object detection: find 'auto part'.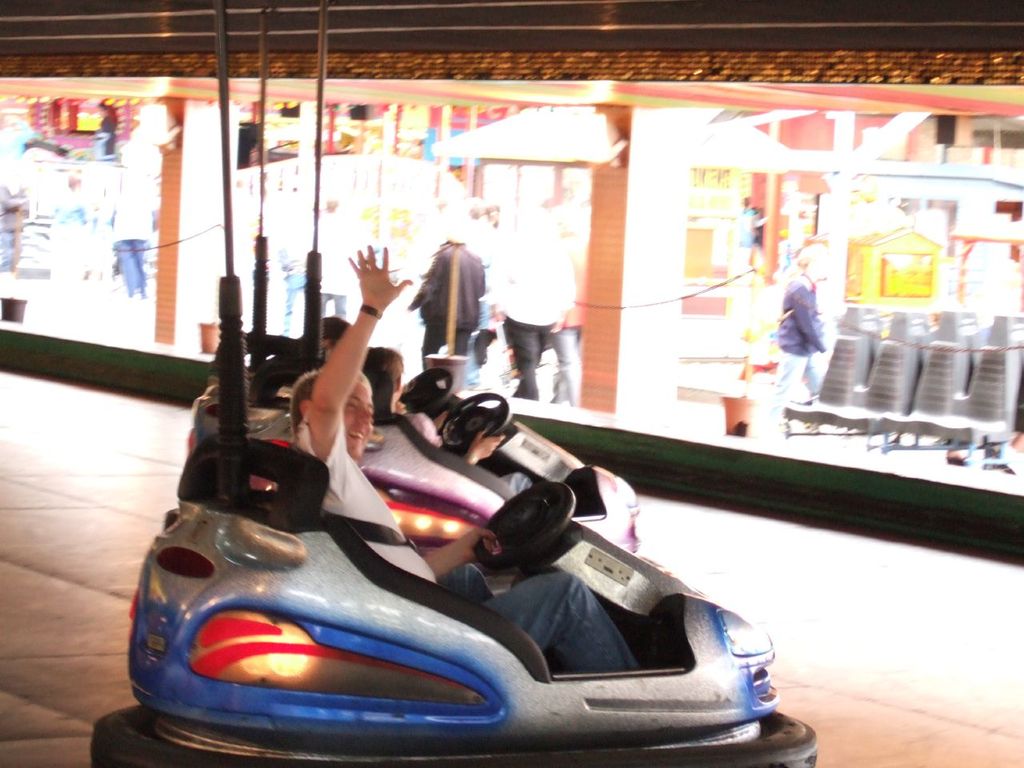
156/547/213/579.
